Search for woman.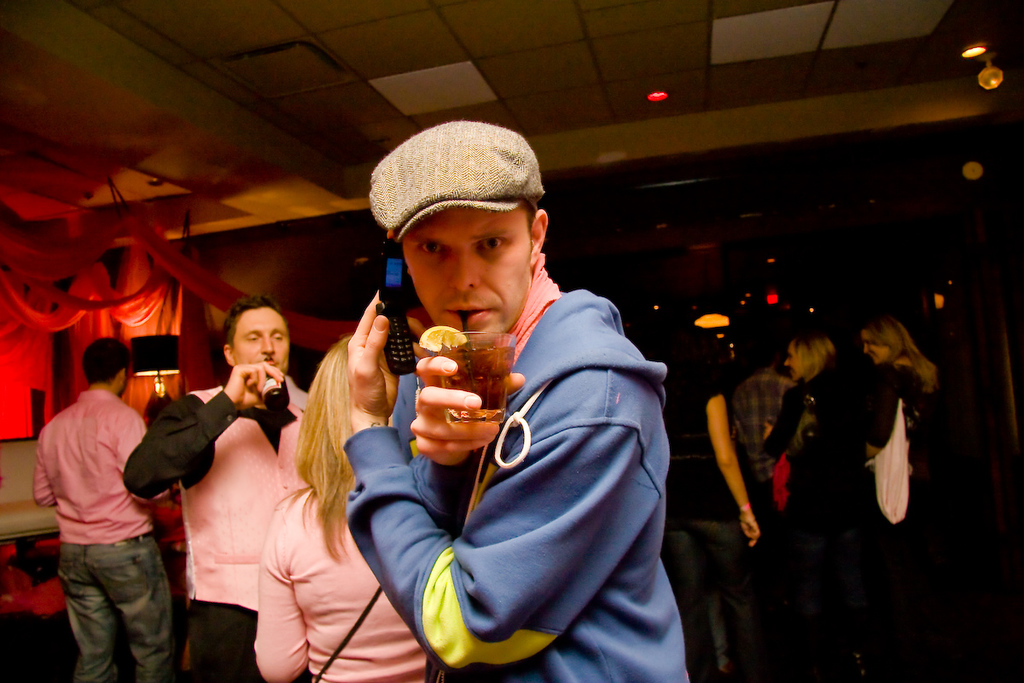
Found at 860:303:959:682.
